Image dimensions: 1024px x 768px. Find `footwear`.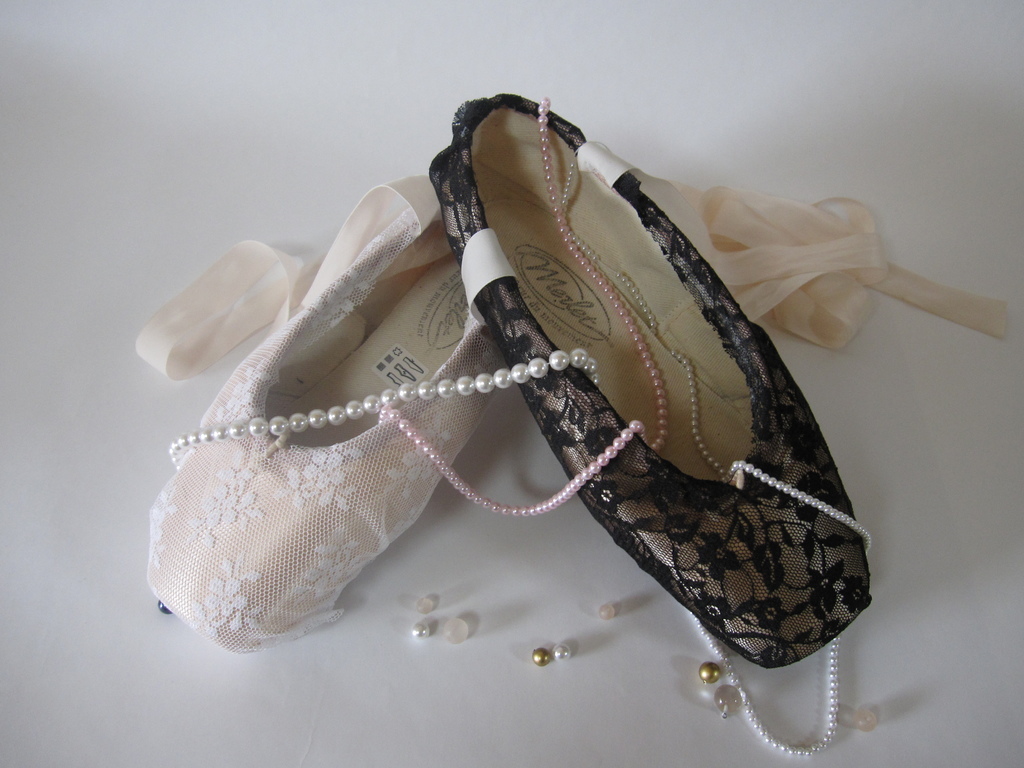
(left=431, top=85, right=874, bottom=663).
